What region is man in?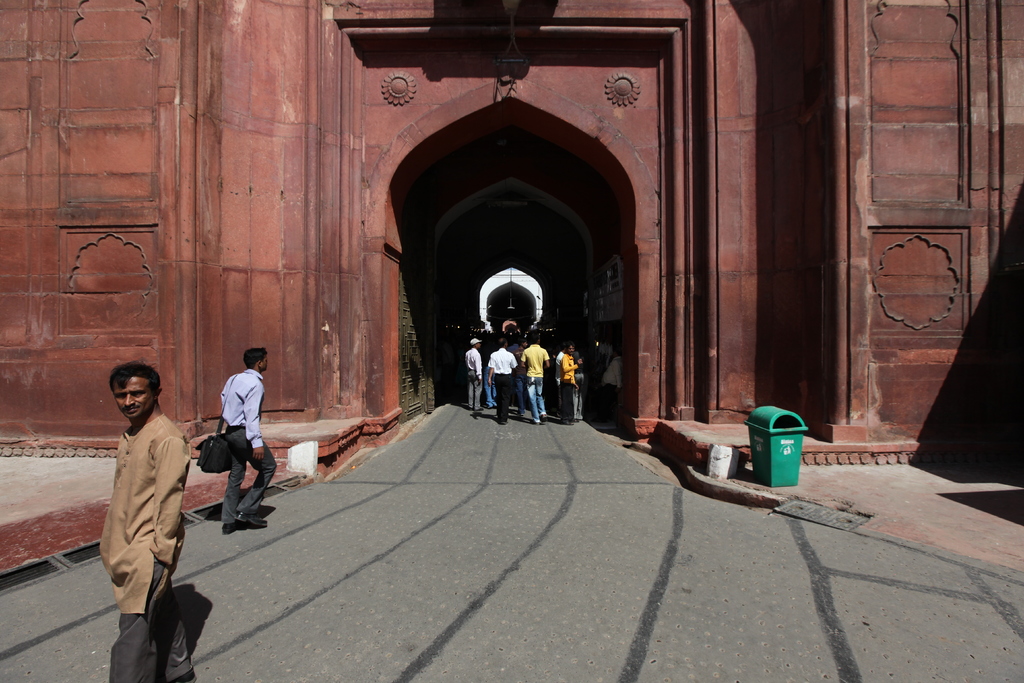
locate(560, 343, 584, 426).
